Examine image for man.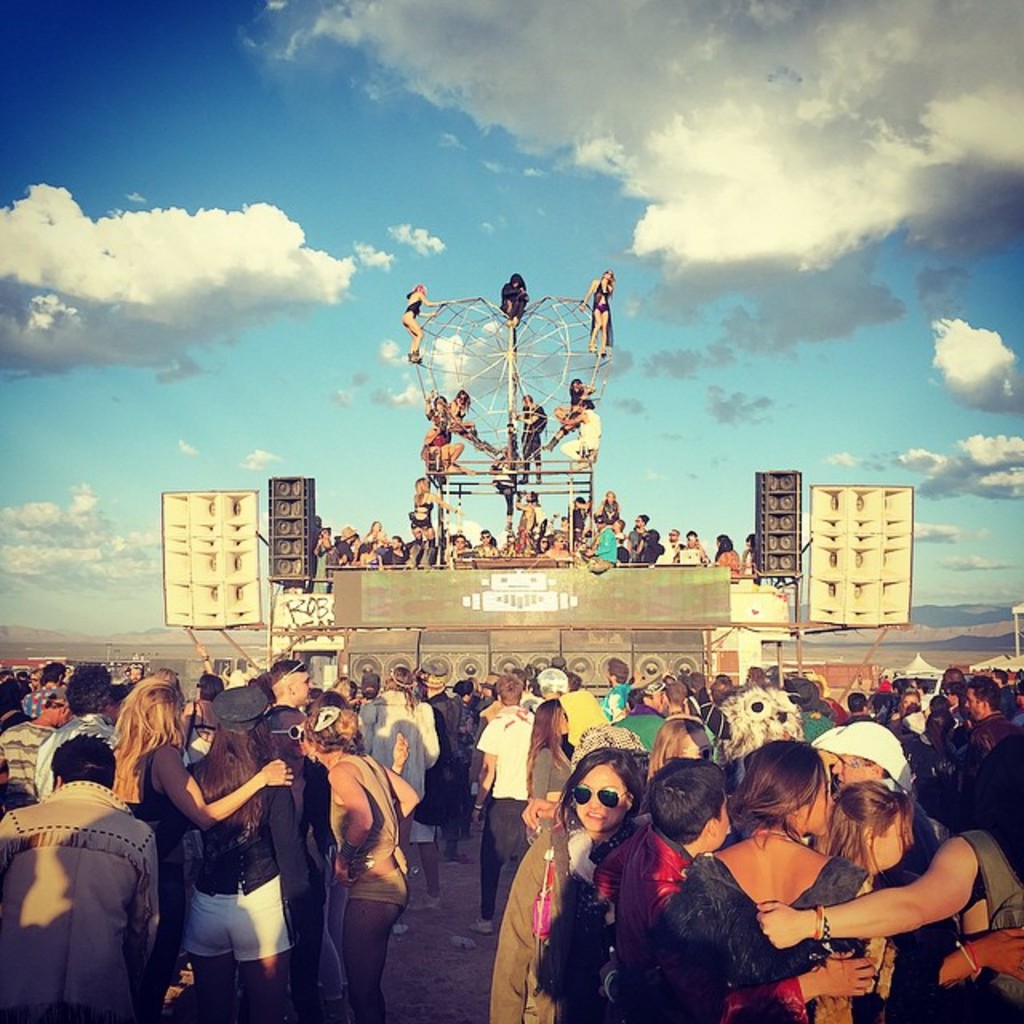
Examination result: <bbox>627, 512, 648, 558</bbox>.
